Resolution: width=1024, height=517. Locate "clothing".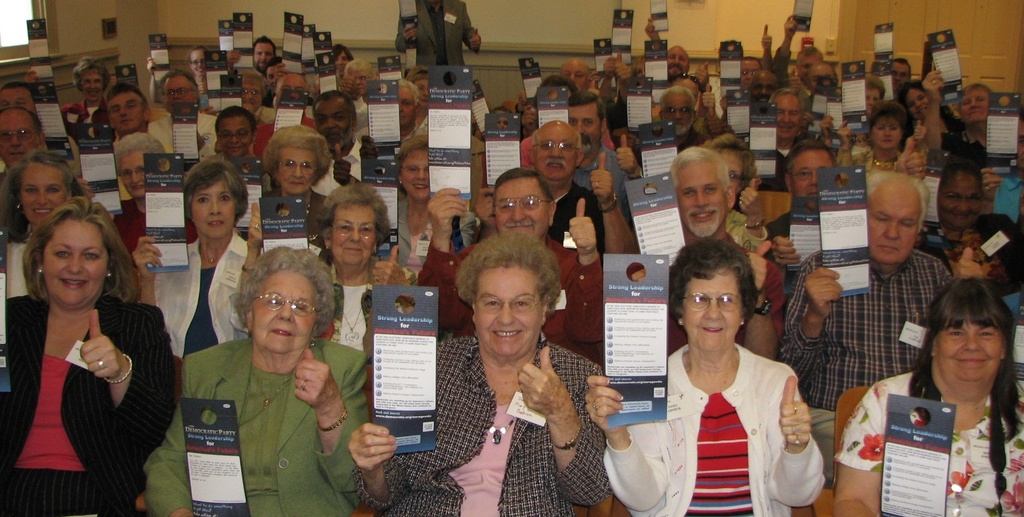
154,227,263,362.
